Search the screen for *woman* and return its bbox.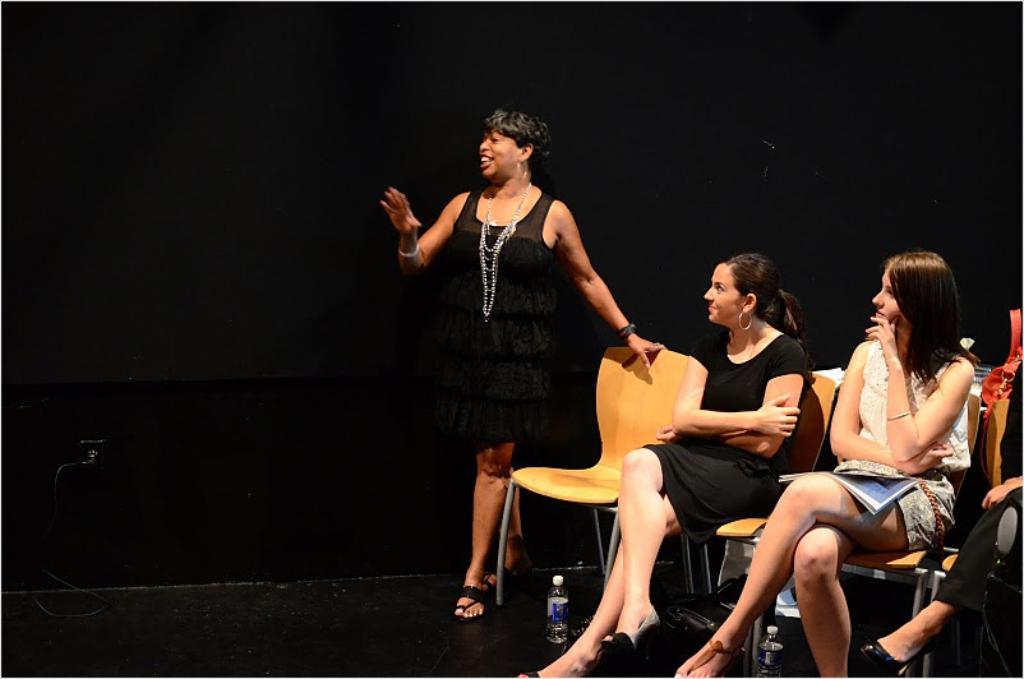
Found: (left=512, top=251, right=817, bottom=678).
